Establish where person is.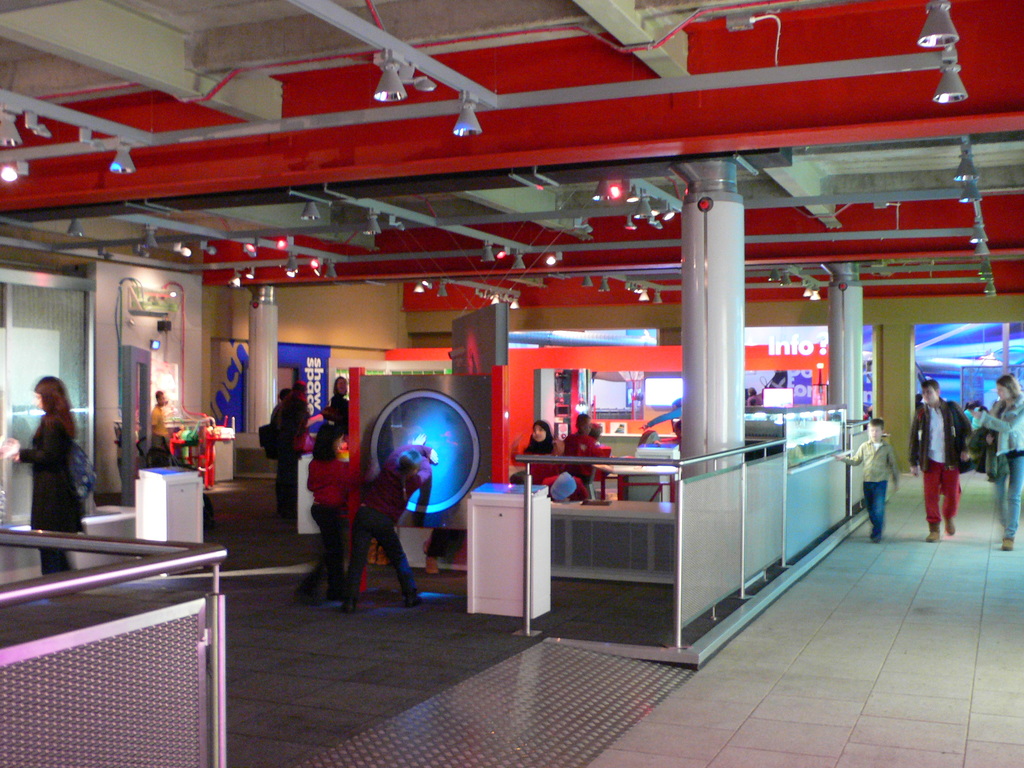
Established at bbox(589, 420, 607, 435).
